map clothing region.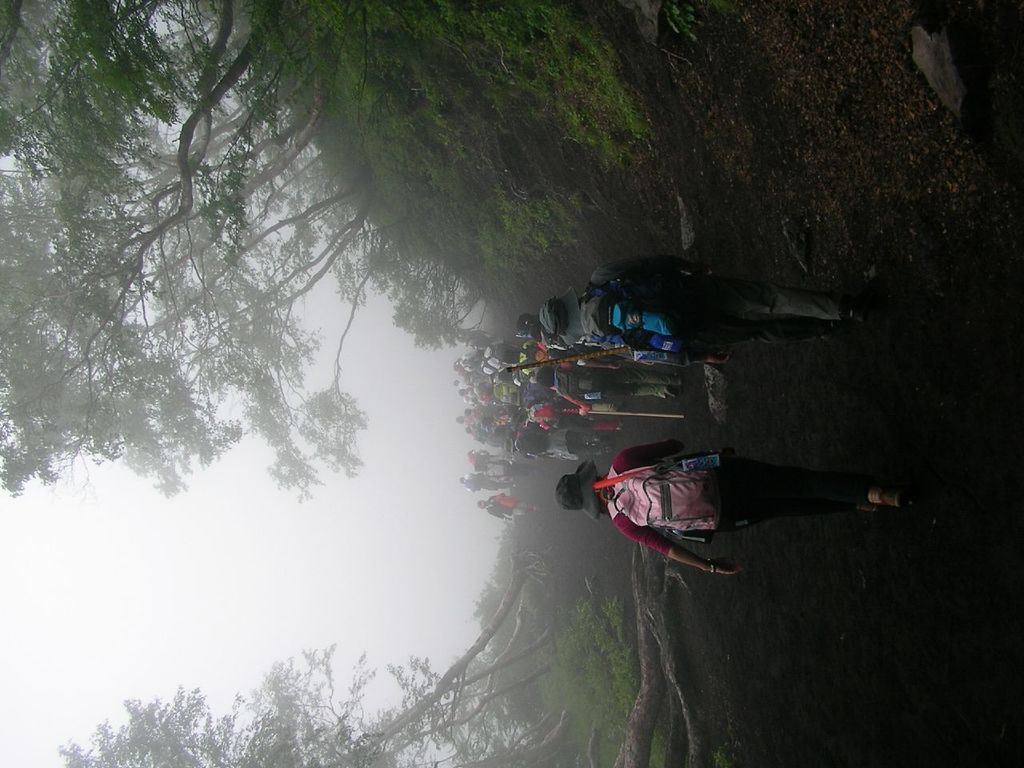
Mapped to <region>482, 489, 530, 521</region>.
